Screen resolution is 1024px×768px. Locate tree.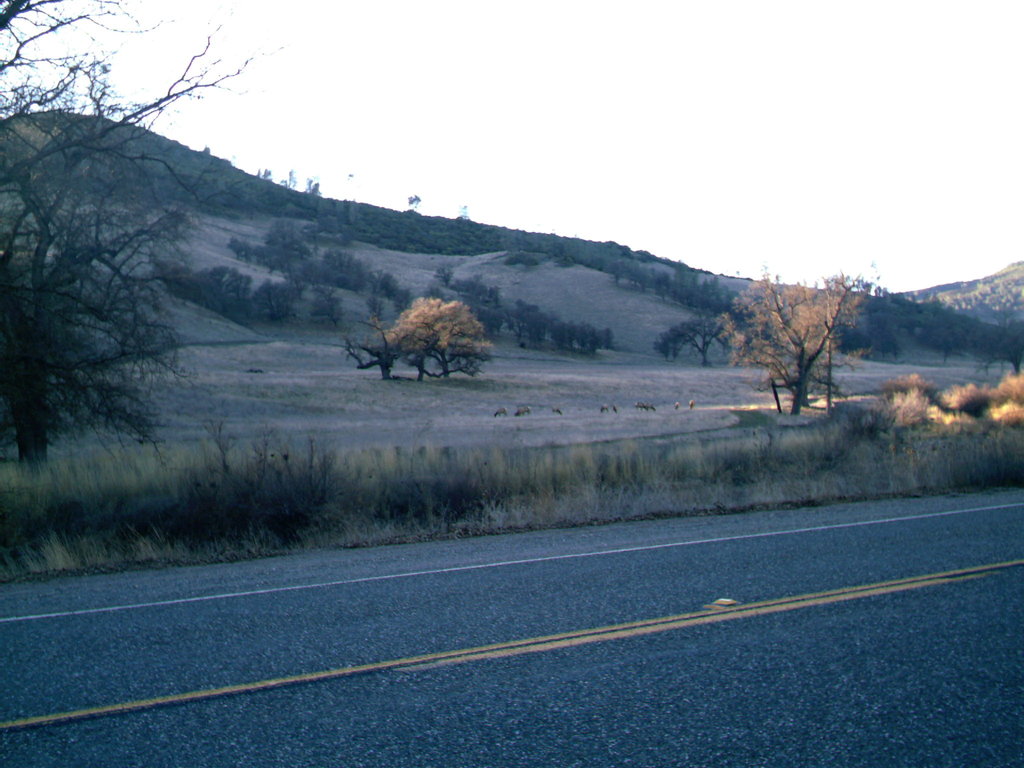
pyautogui.locateOnScreen(652, 310, 744, 370).
